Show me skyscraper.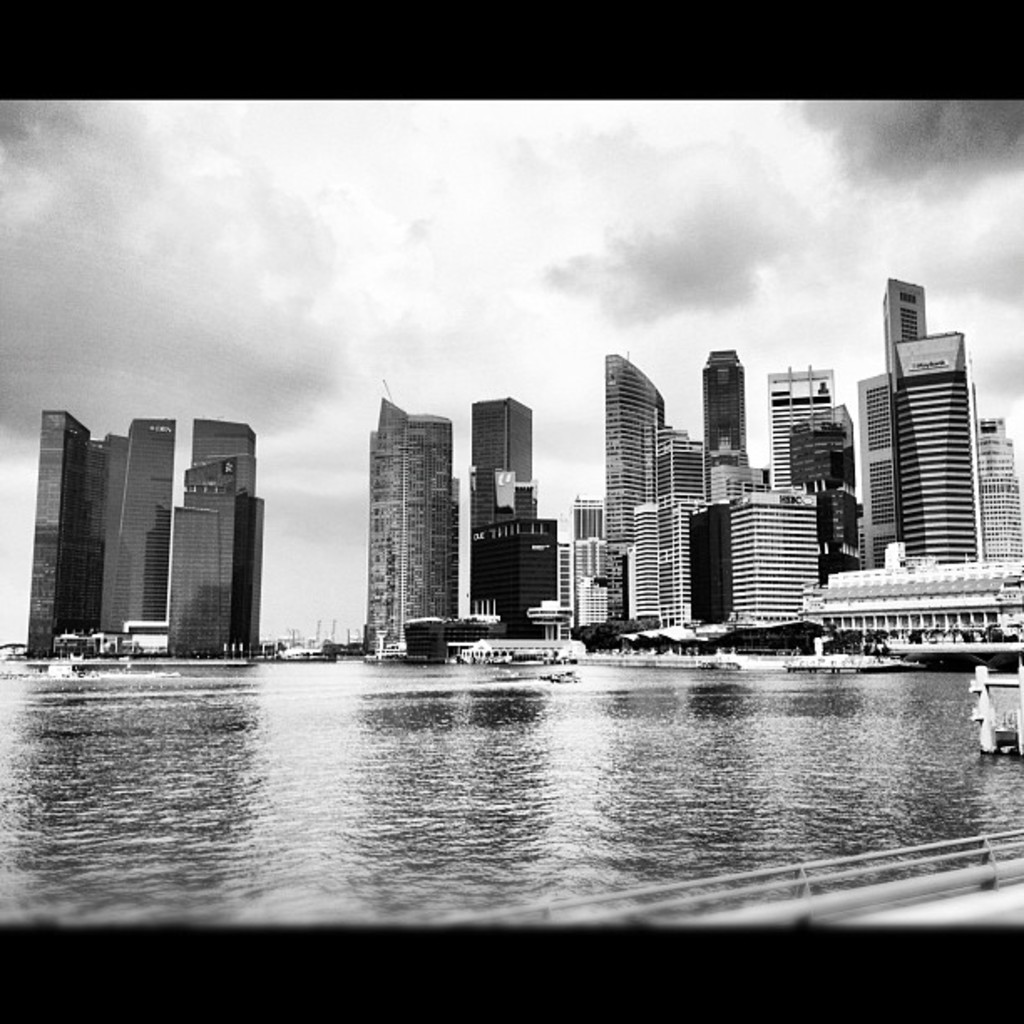
skyscraper is here: crop(975, 407, 1022, 552).
